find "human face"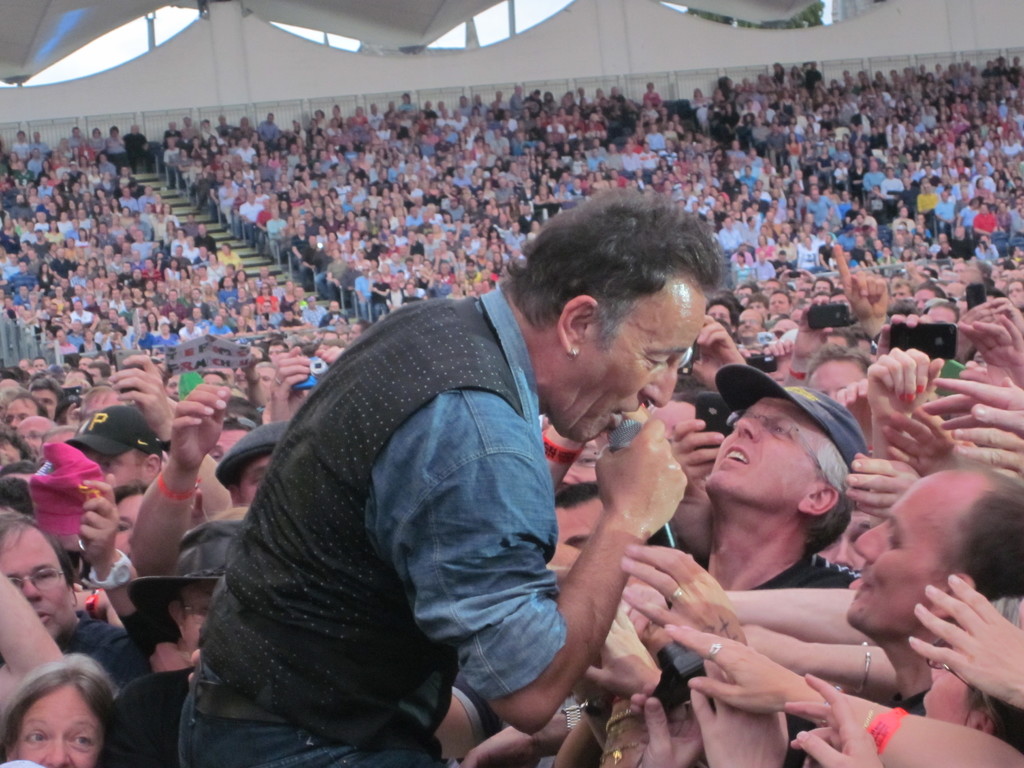
locate(236, 452, 275, 509)
